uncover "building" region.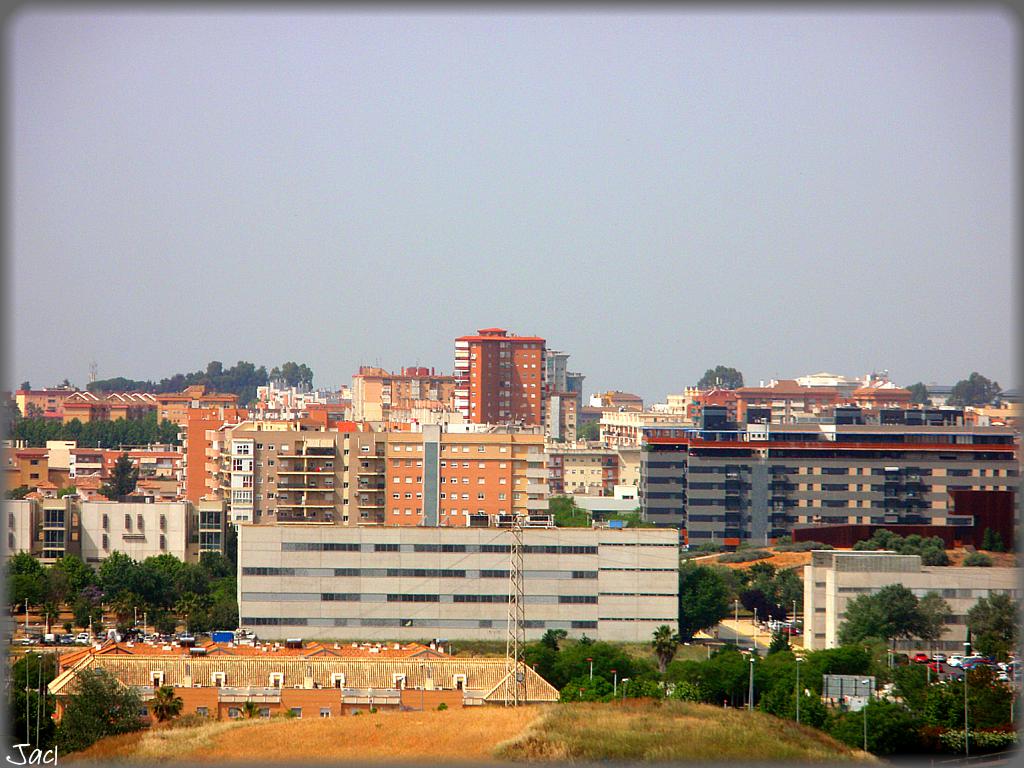
Uncovered: [left=73, top=392, right=156, bottom=423].
